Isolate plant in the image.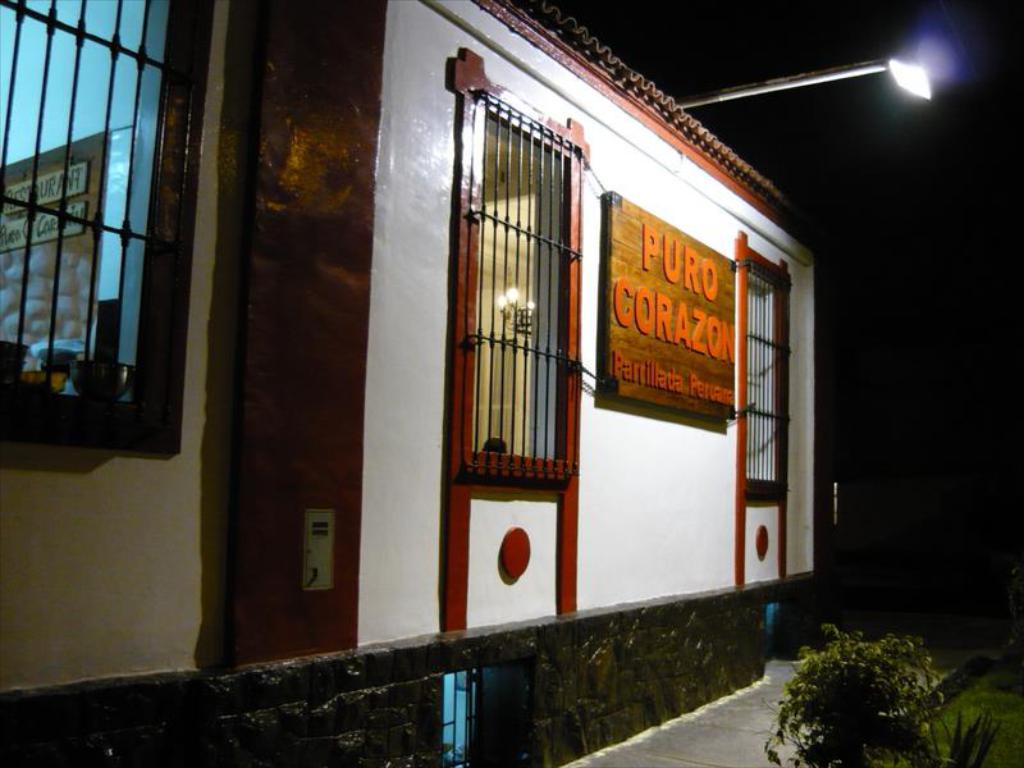
Isolated region: Rect(774, 620, 955, 750).
